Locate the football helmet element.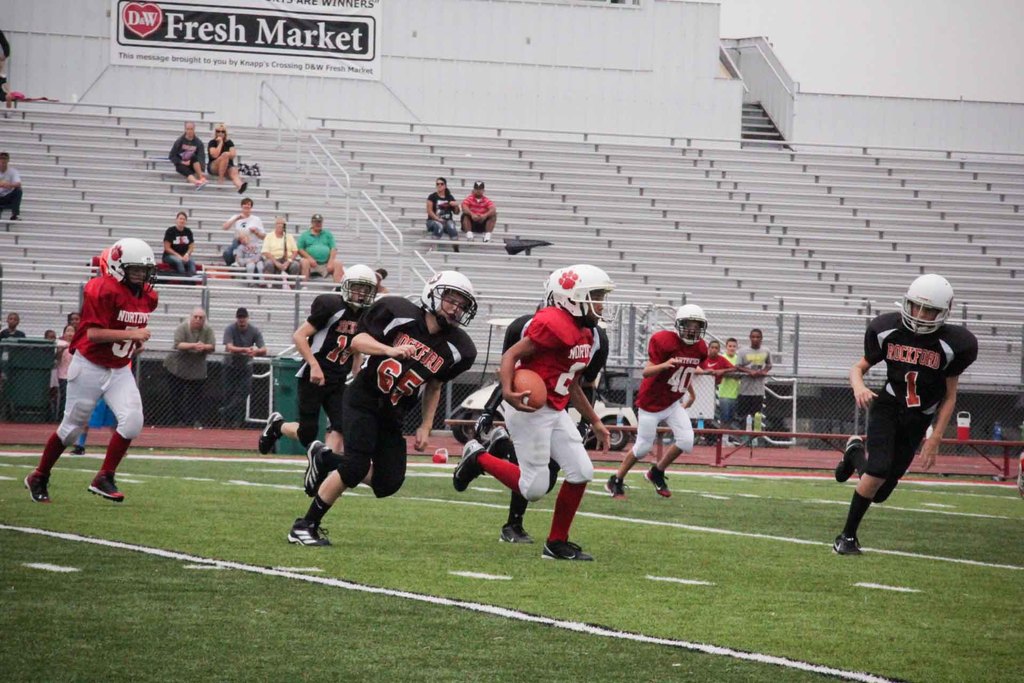
Element bbox: box(418, 269, 474, 331).
